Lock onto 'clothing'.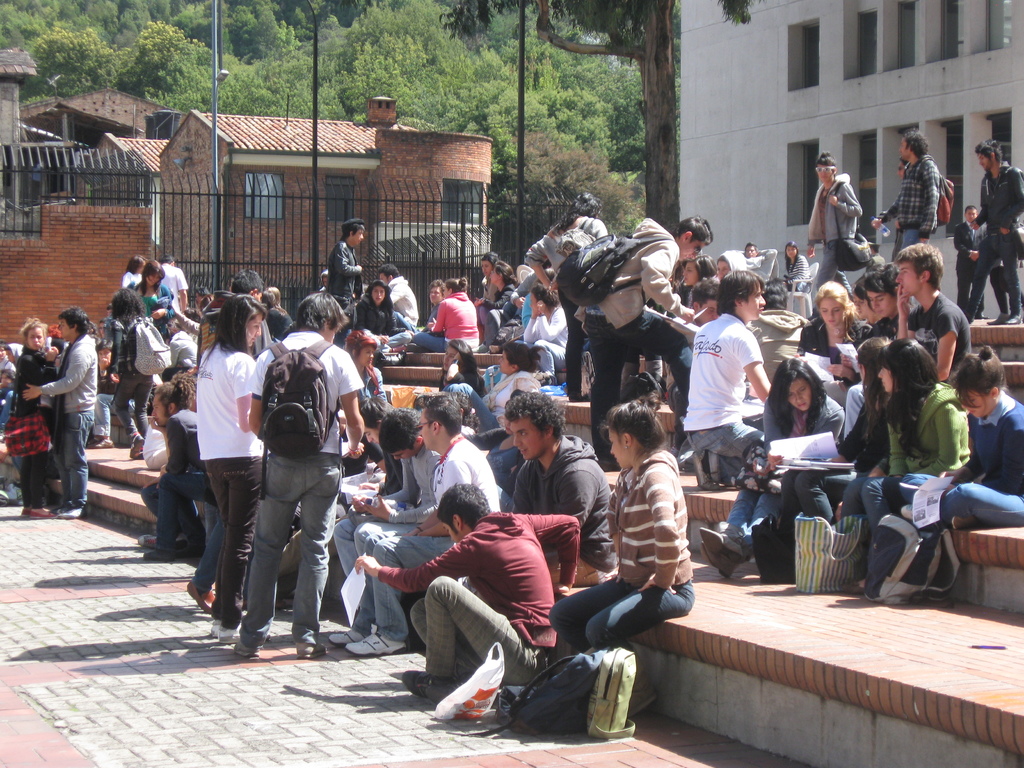
Locked: [588,438,703,649].
